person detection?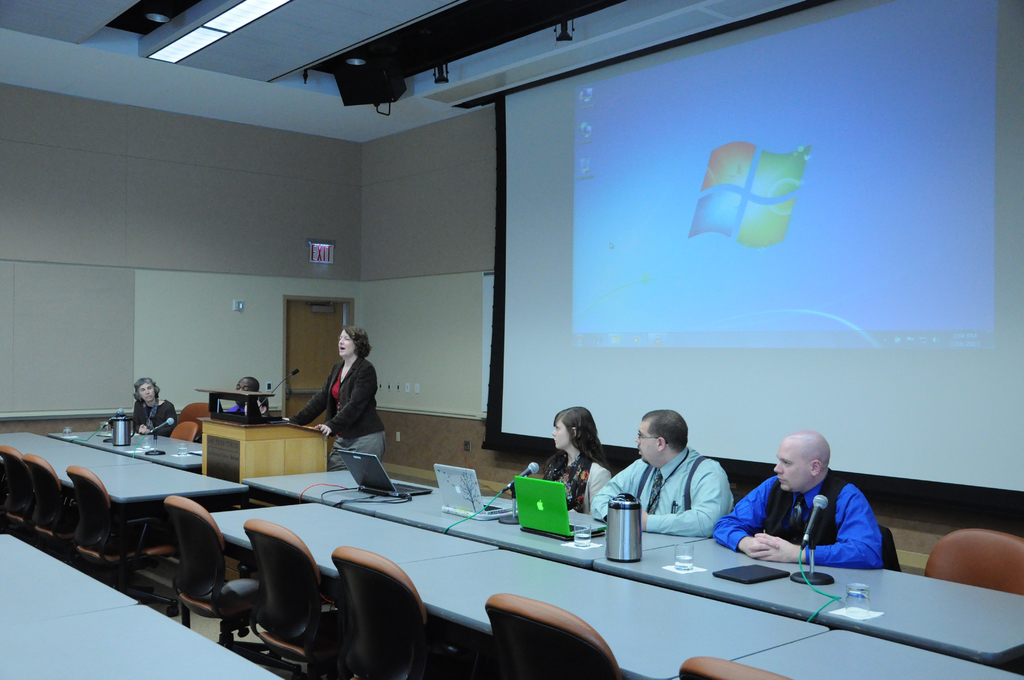
(left=300, top=315, right=387, bottom=503)
